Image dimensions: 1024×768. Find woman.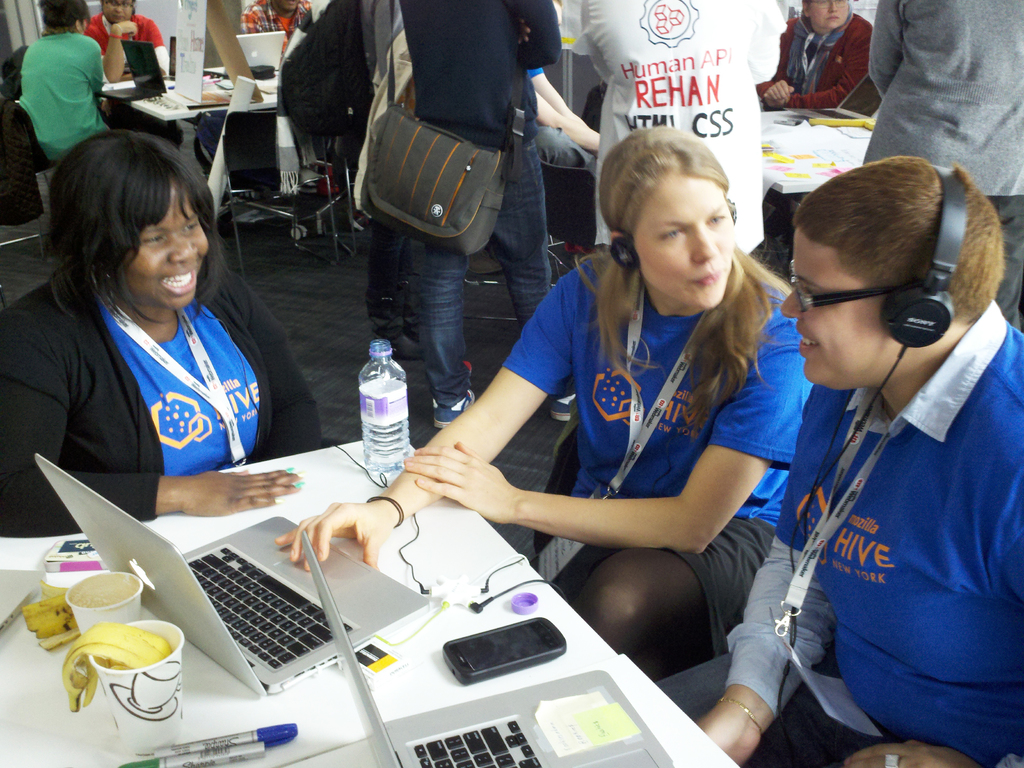
x1=17 y1=108 x2=303 y2=559.
